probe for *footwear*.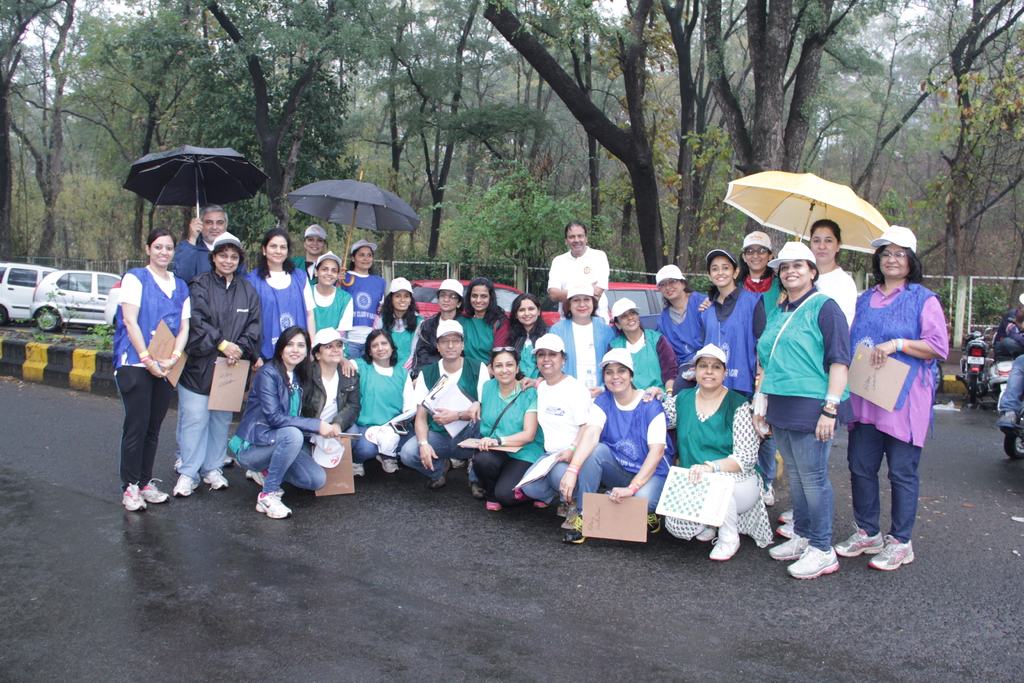
Probe result: left=774, top=525, right=810, bottom=561.
